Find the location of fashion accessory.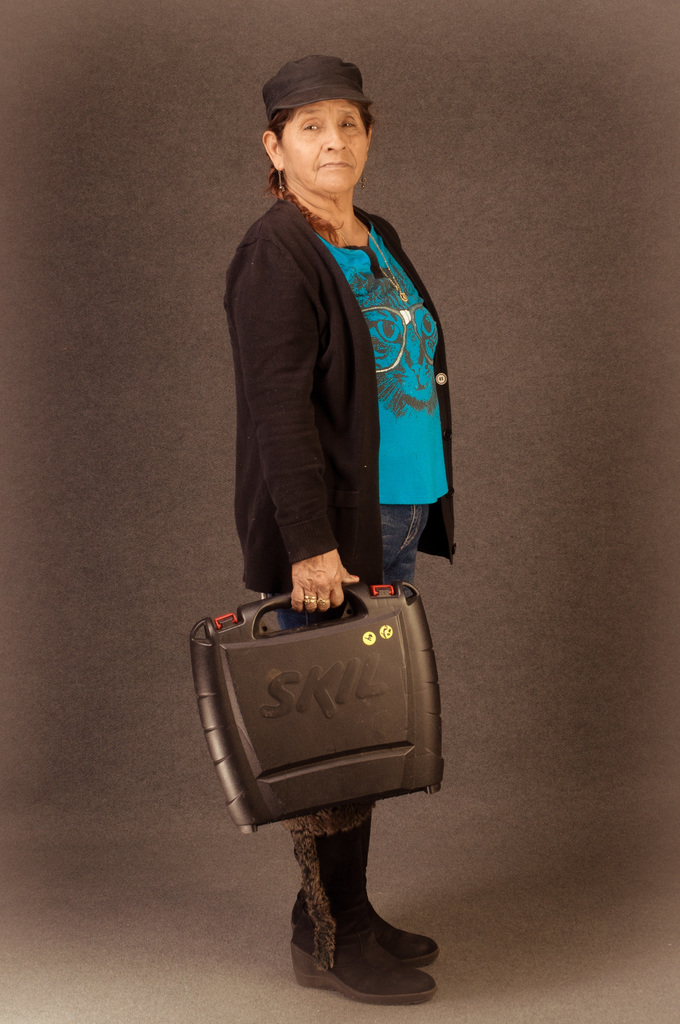
Location: 273:164:288:193.
